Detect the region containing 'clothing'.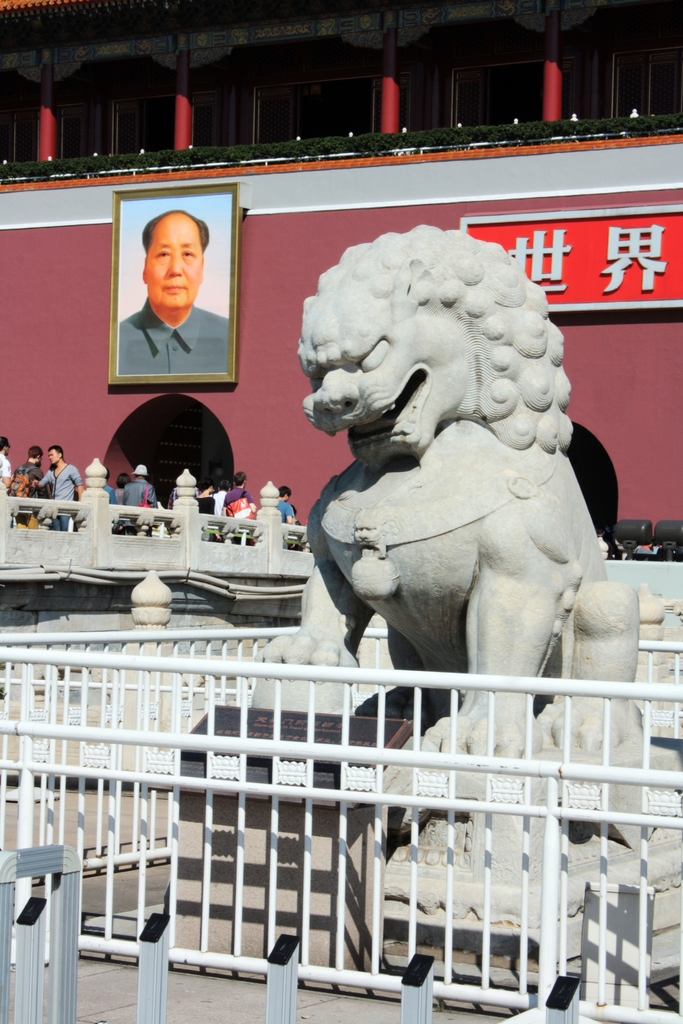
bbox=[111, 476, 155, 536].
